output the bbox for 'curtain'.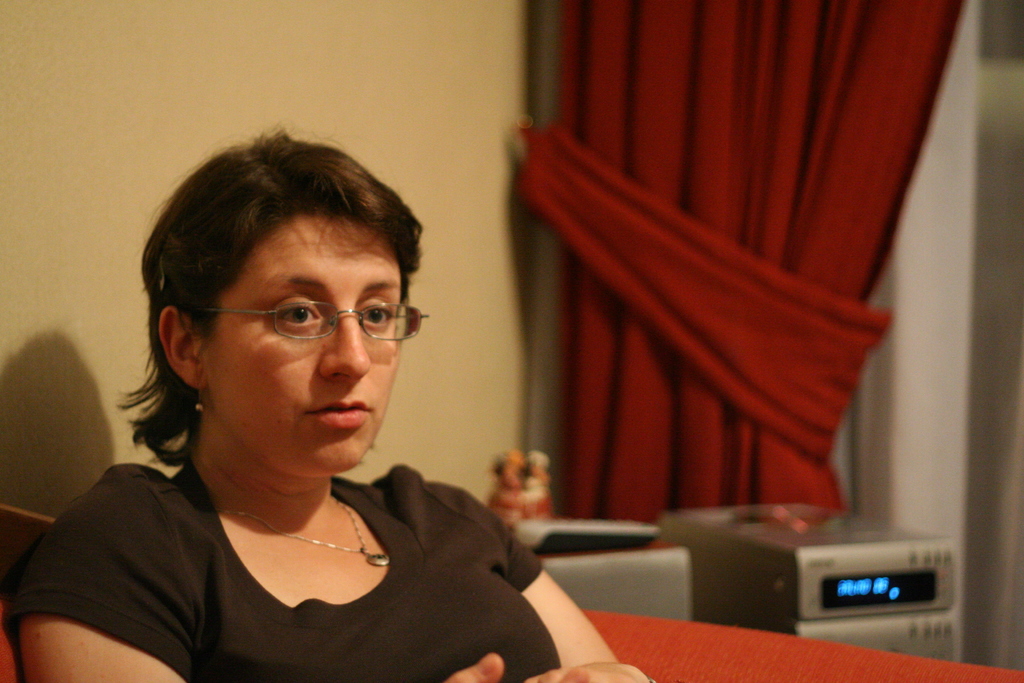
rect(473, 0, 994, 593).
